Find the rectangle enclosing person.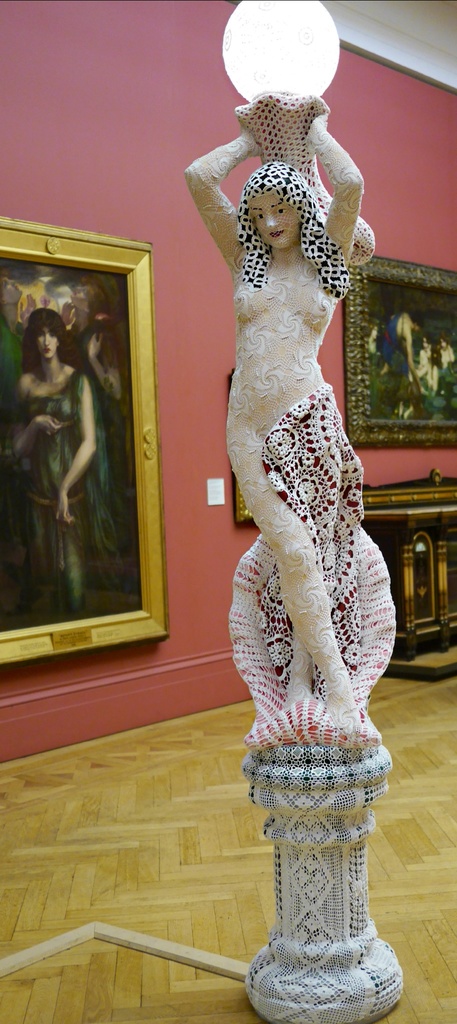
box=[0, 309, 98, 624].
